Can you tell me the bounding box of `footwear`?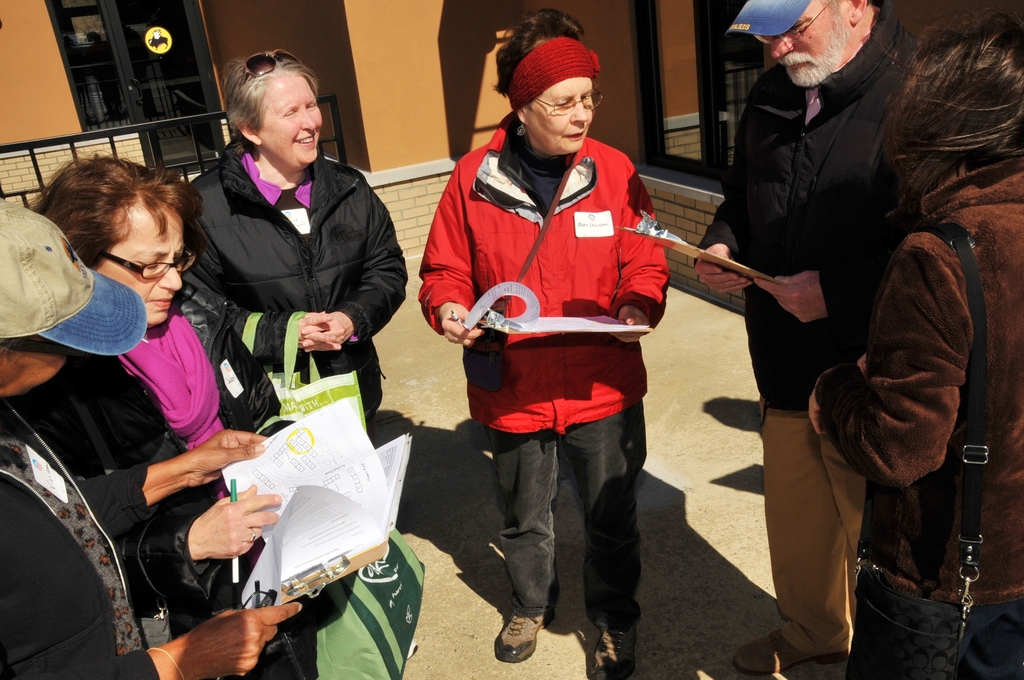
738:623:845:679.
